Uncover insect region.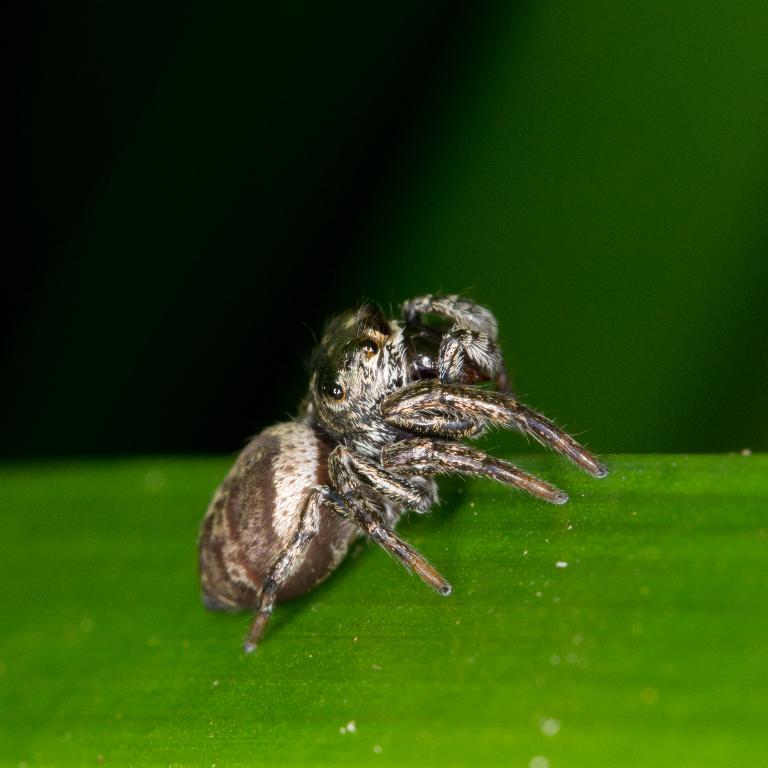
Uncovered: <bbox>200, 288, 607, 653</bbox>.
